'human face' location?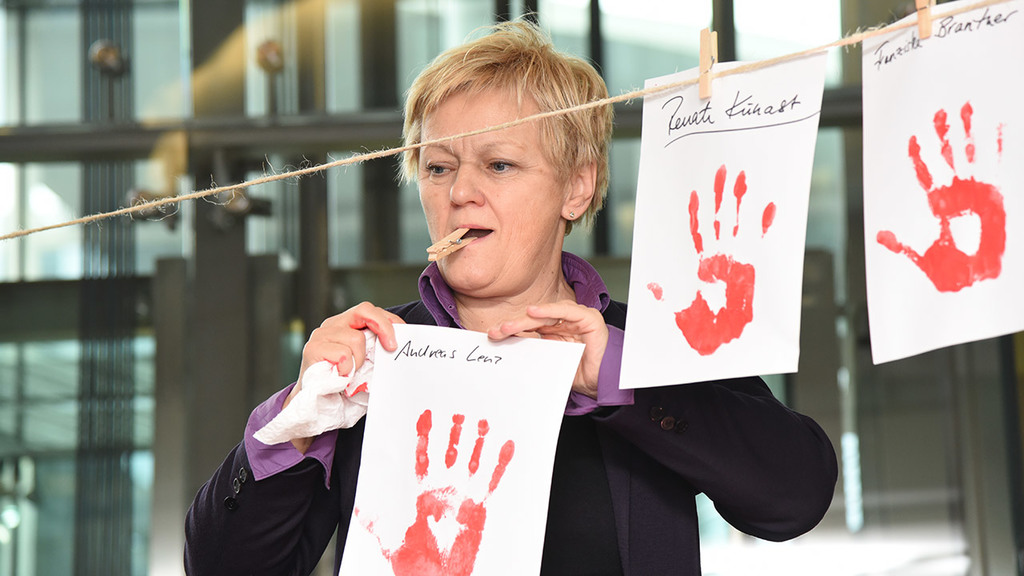
select_region(418, 90, 570, 294)
